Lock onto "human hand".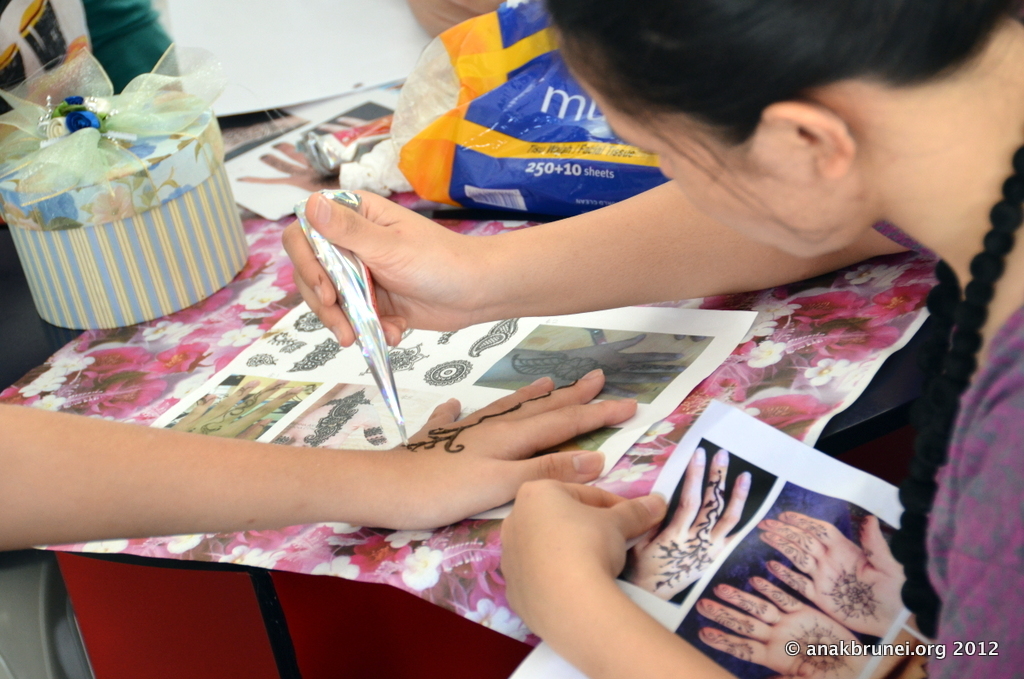
Locked: (x1=277, y1=395, x2=388, y2=451).
